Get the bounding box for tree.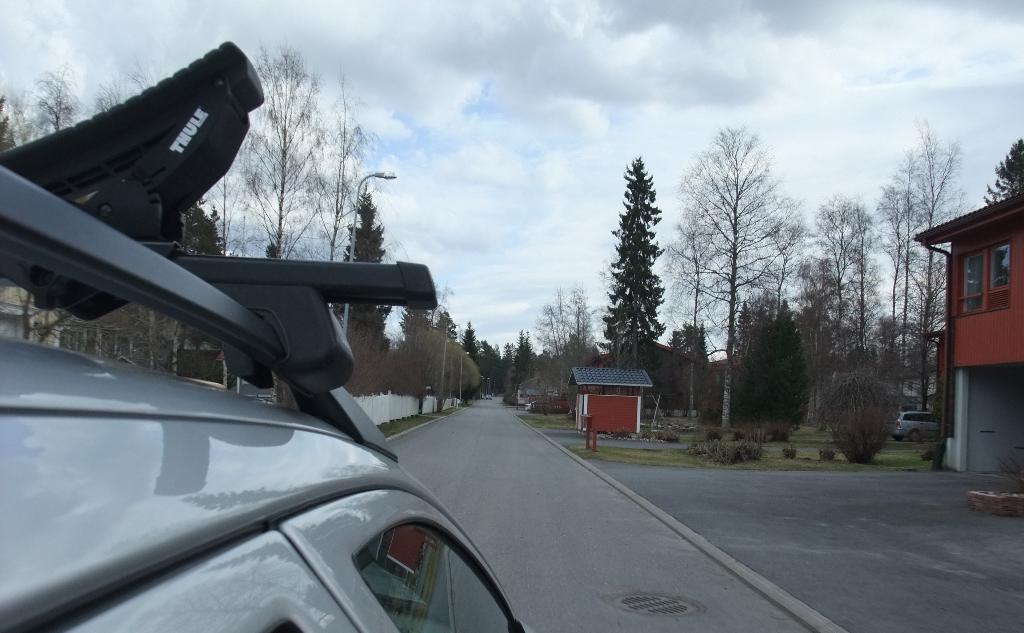
(left=0, top=90, right=17, bottom=153).
